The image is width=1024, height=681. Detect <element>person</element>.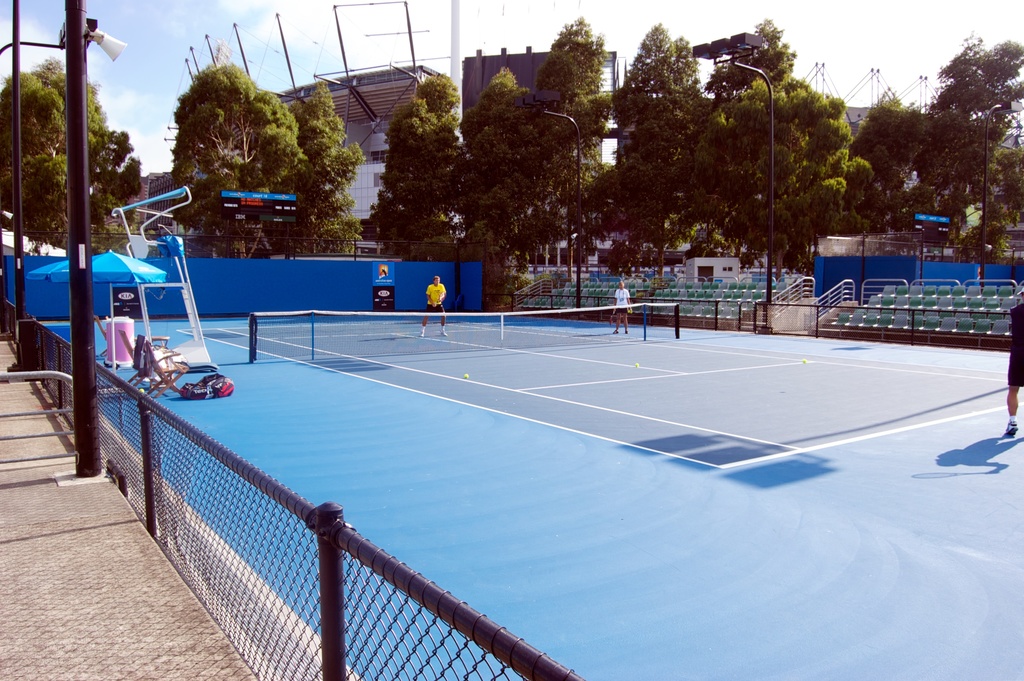
Detection: <region>418, 272, 451, 338</region>.
